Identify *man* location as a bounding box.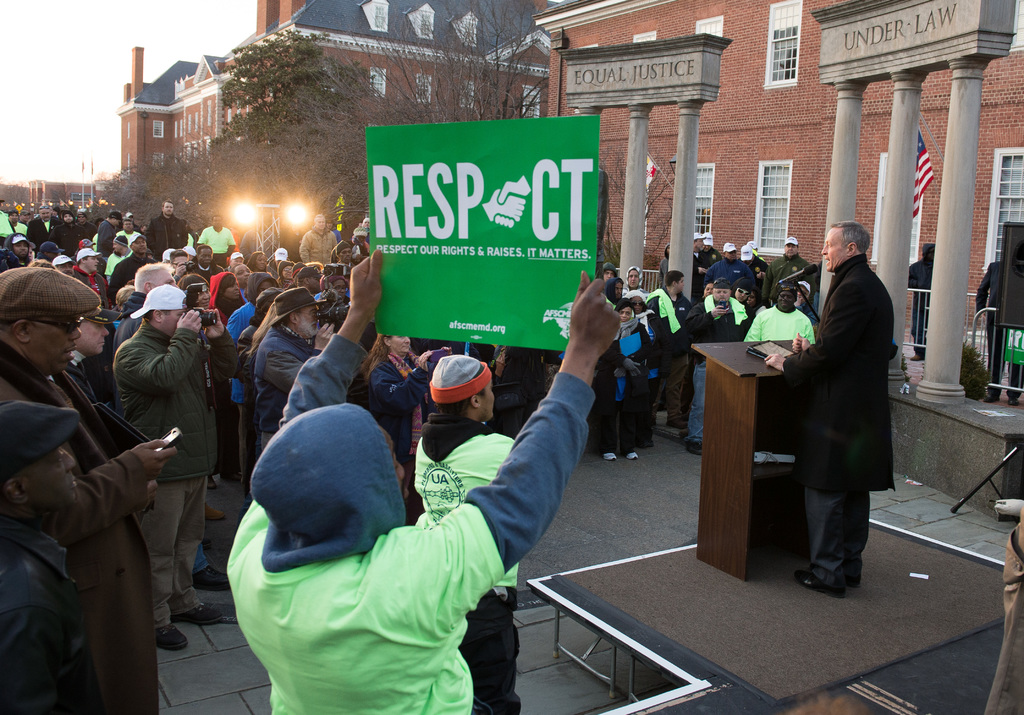
left=794, top=279, right=817, bottom=326.
